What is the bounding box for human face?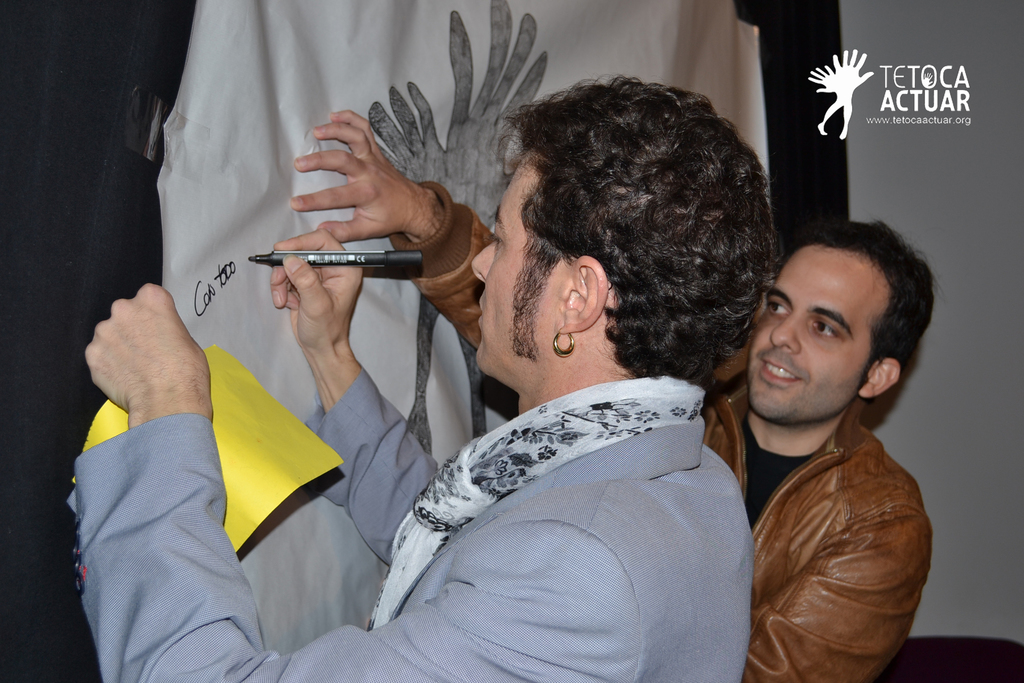
select_region(468, 157, 572, 382).
